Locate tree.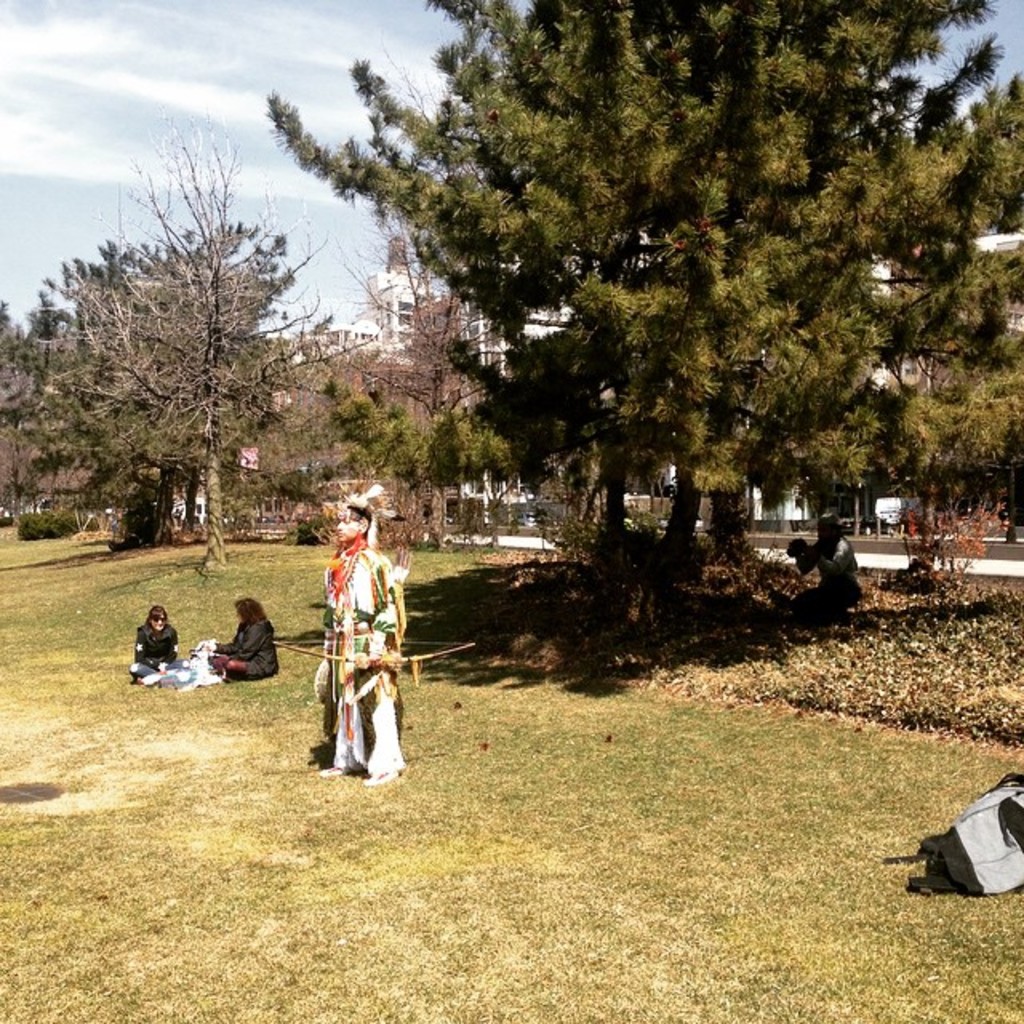
Bounding box: select_region(50, 134, 333, 581).
